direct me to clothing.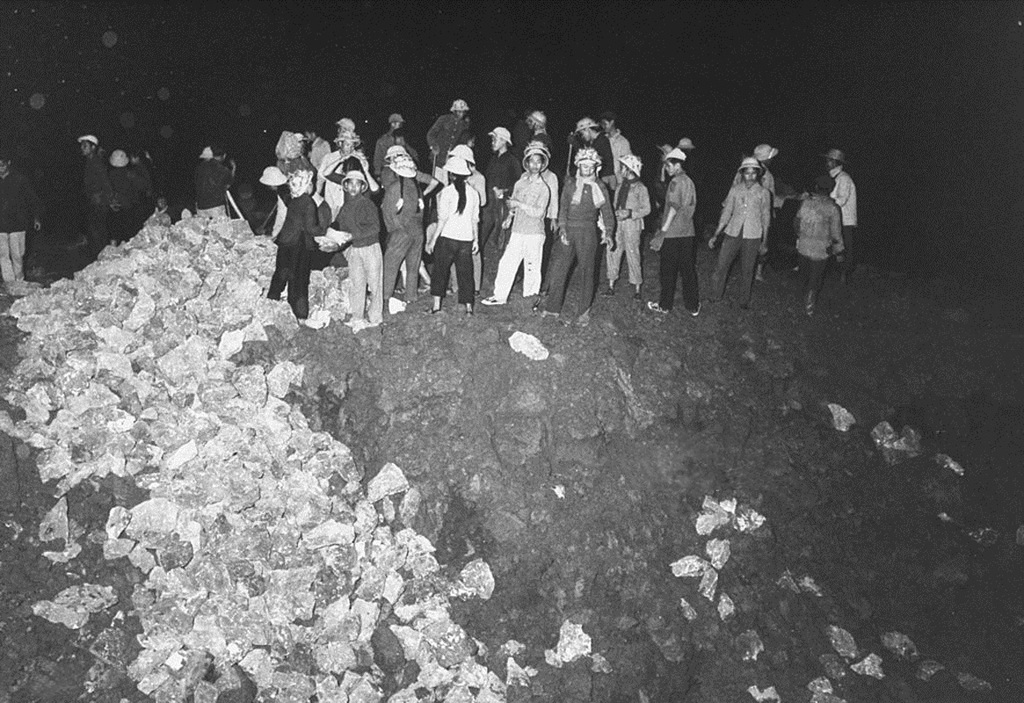
Direction: <region>246, 181, 293, 232</region>.
